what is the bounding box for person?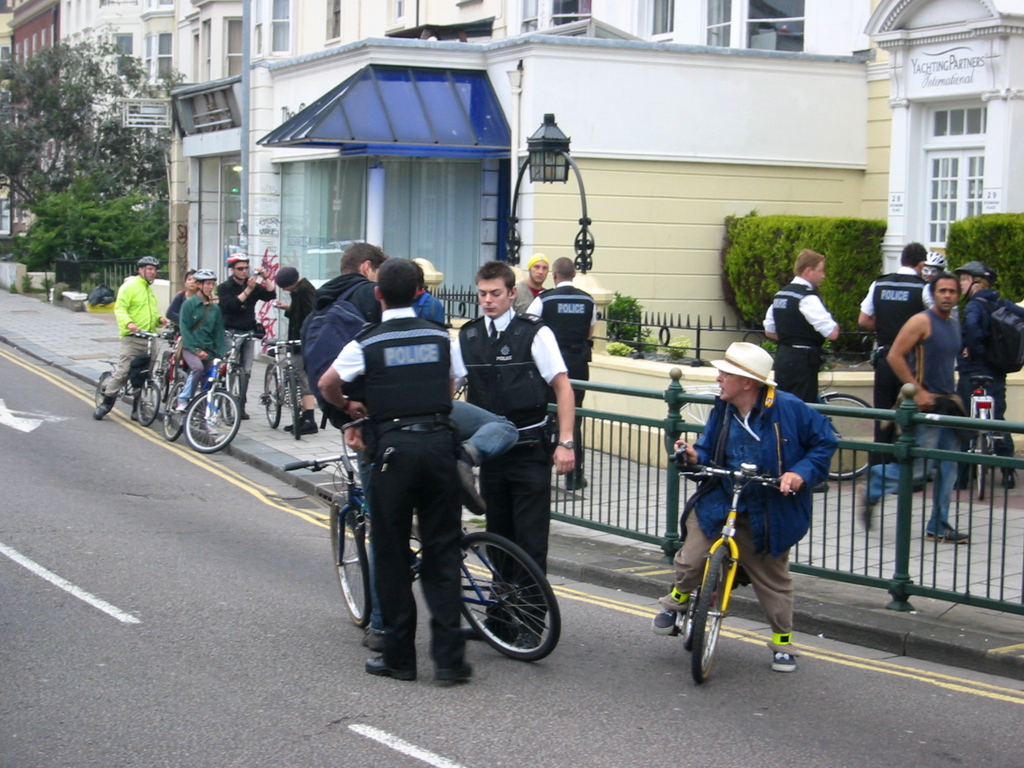
x1=166, y1=266, x2=200, y2=378.
